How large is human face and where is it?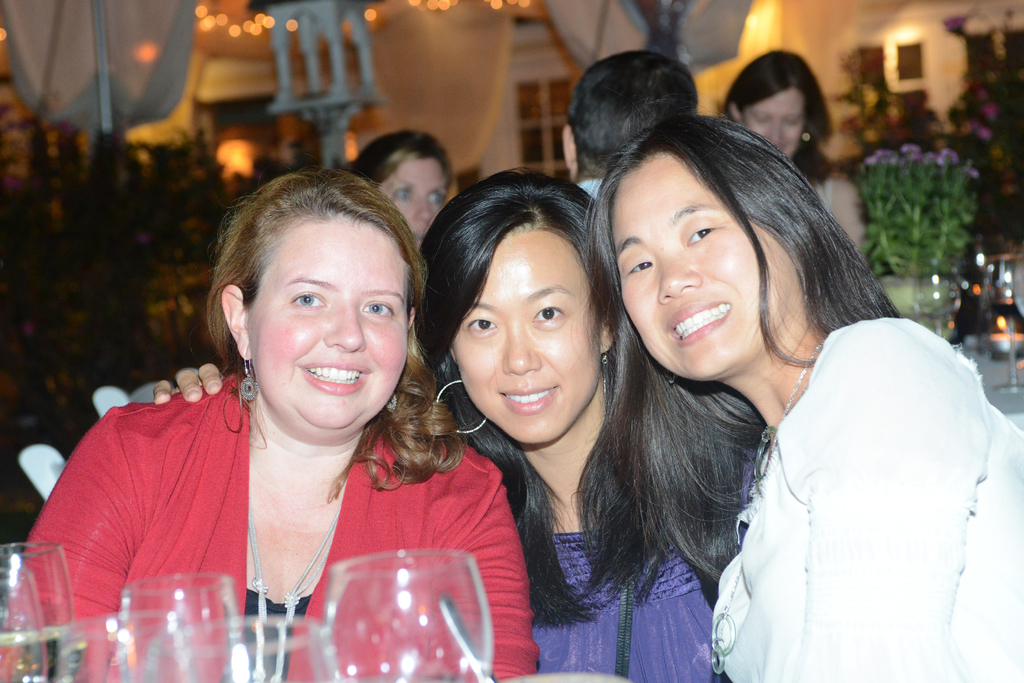
Bounding box: (x1=376, y1=155, x2=449, y2=238).
